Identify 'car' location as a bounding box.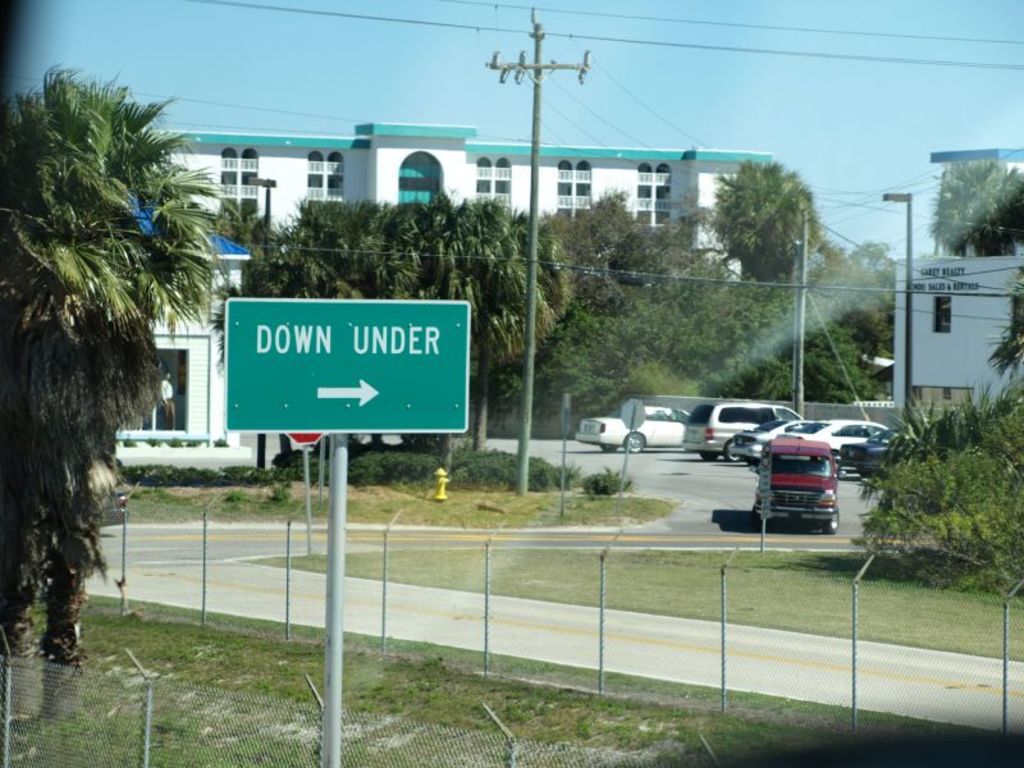
box(575, 402, 698, 457).
